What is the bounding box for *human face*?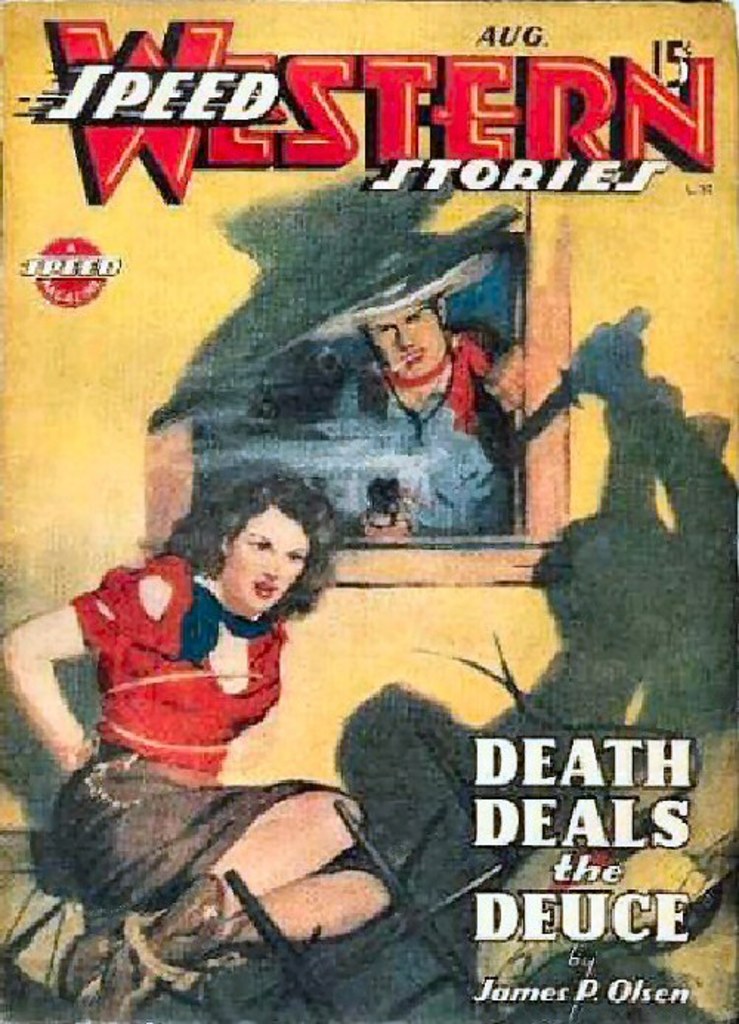
<bbox>367, 303, 446, 383</bbox>.
